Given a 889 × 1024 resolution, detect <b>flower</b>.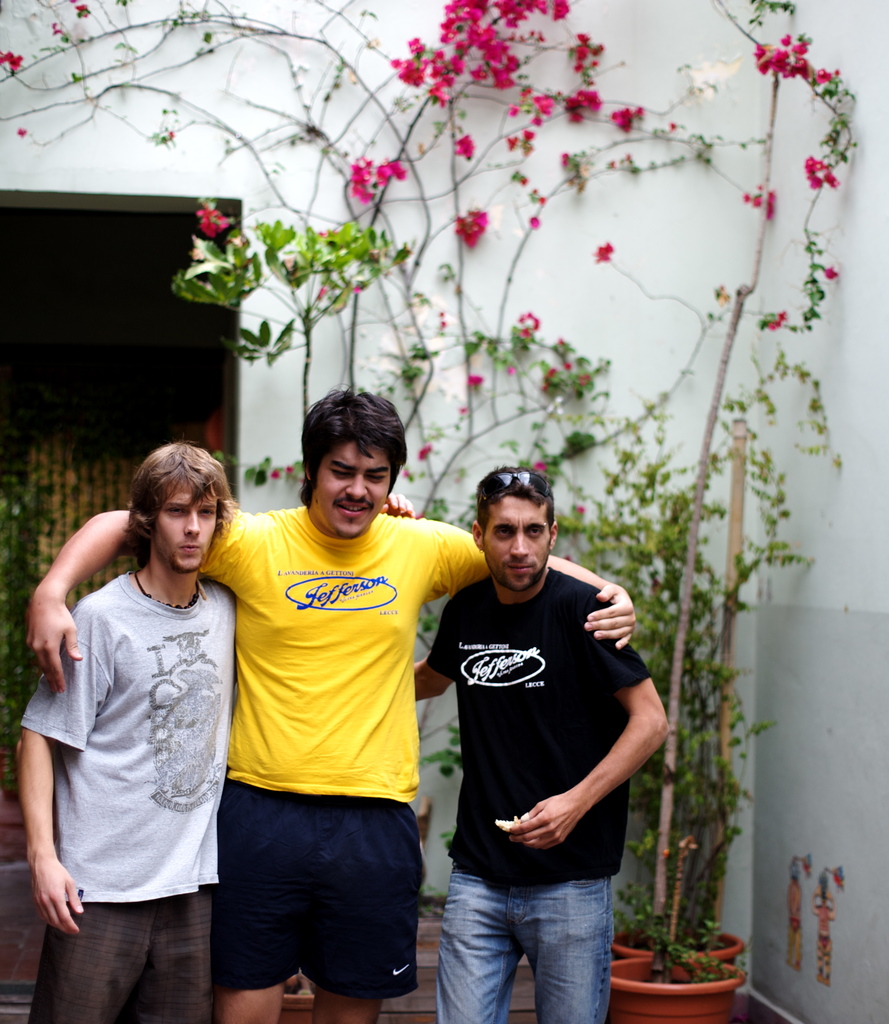
<bbox>771, 314, 783, 324</bbox>.
